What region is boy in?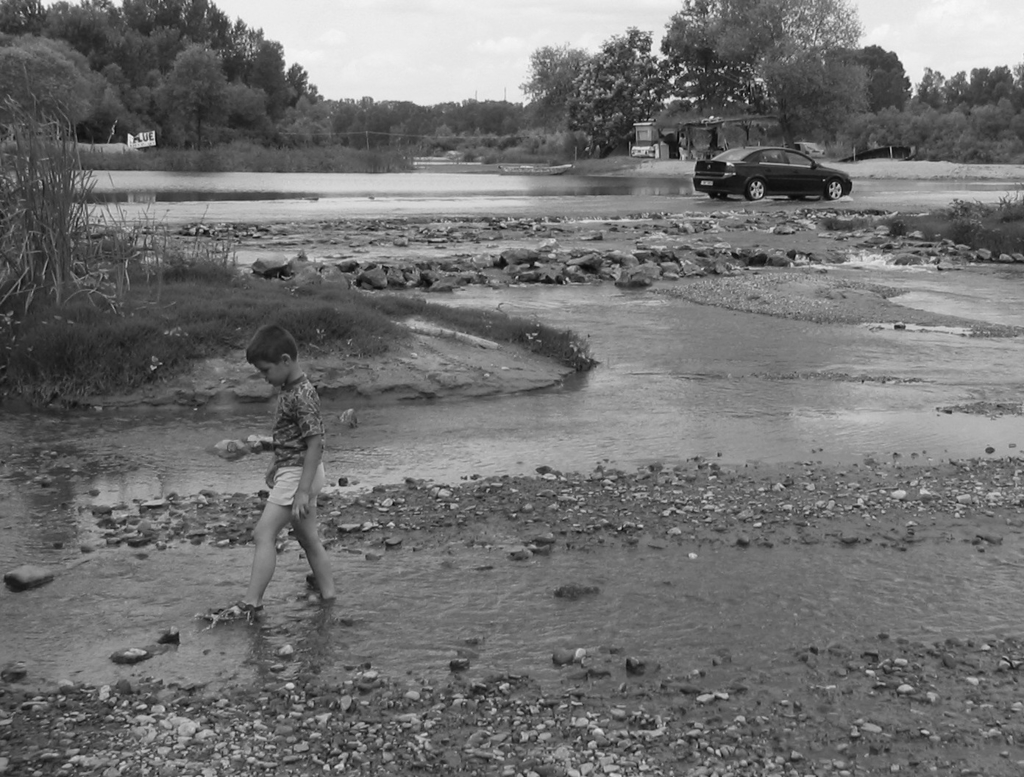
216,323,344,620.
